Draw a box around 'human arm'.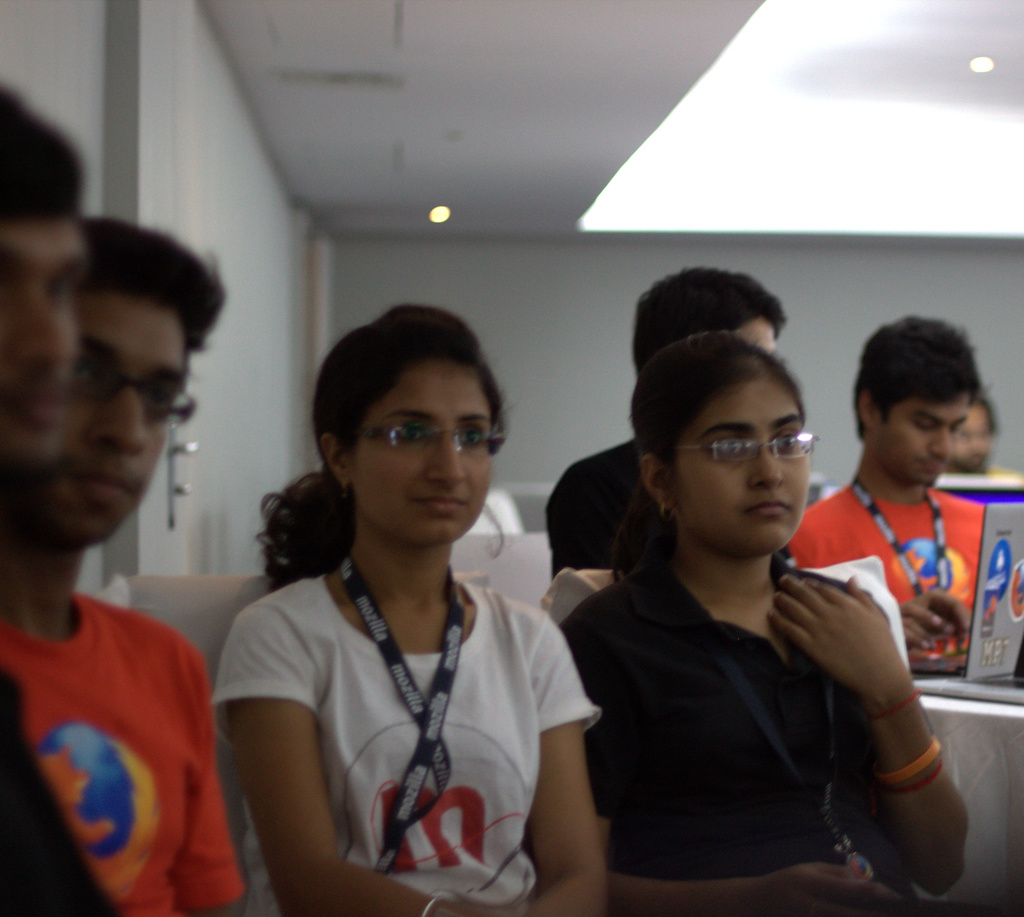
rect(792, 574, 959, 870).
